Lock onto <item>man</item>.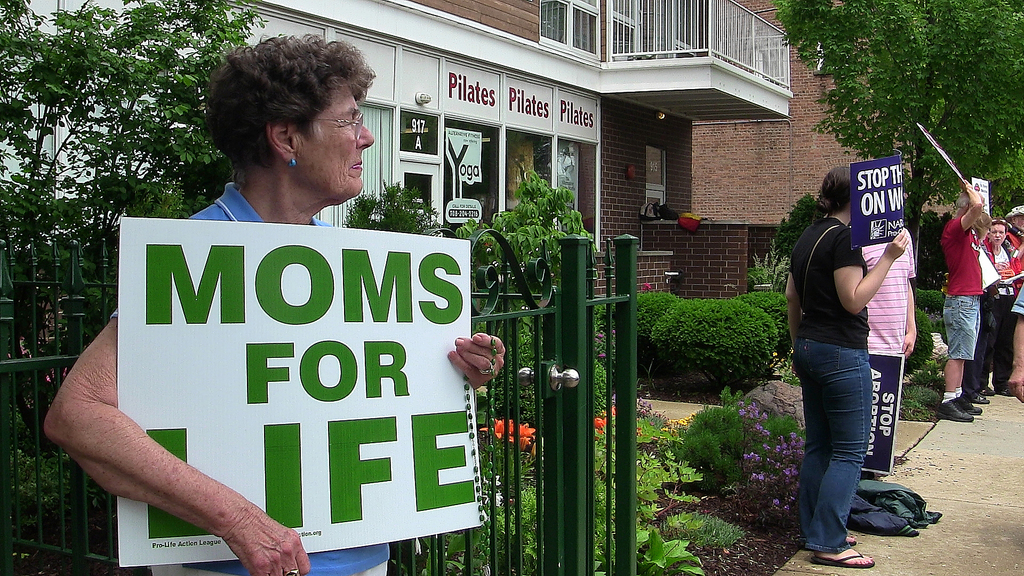
Locked: left=1009, top=205, right=1023, bottom=334.
